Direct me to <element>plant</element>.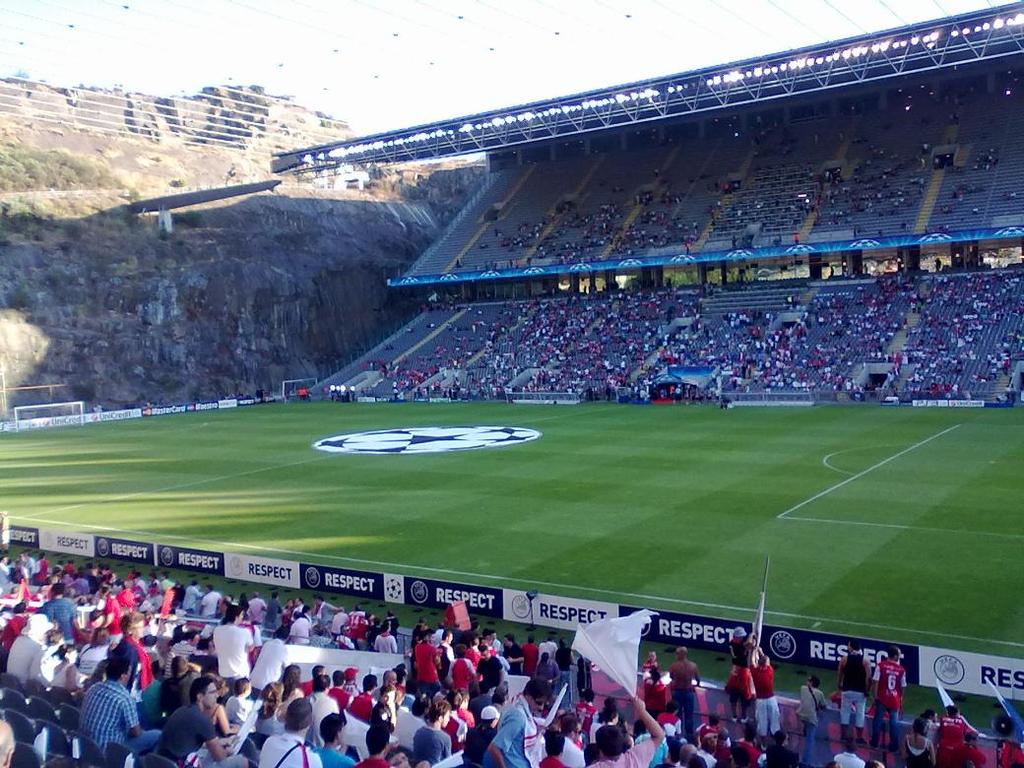
Direction: [389, 180, 425, 199].
